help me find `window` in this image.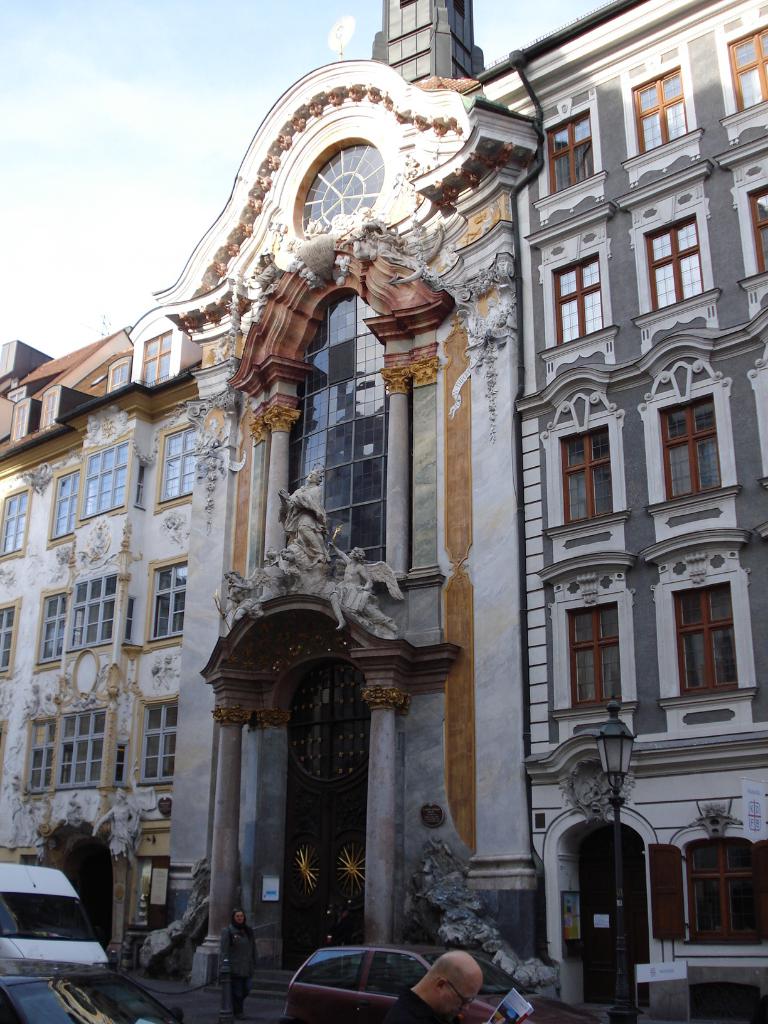
Found it: bbox(658, 397, 716, 494).
